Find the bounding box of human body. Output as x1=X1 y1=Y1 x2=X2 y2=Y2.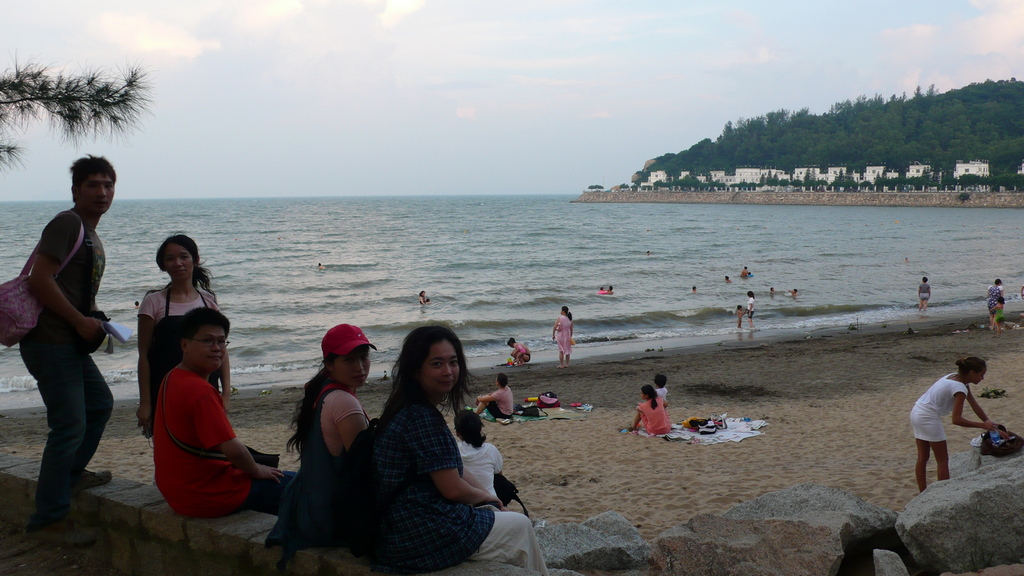
x1=18 y1=137 x2=120 y2=520.
